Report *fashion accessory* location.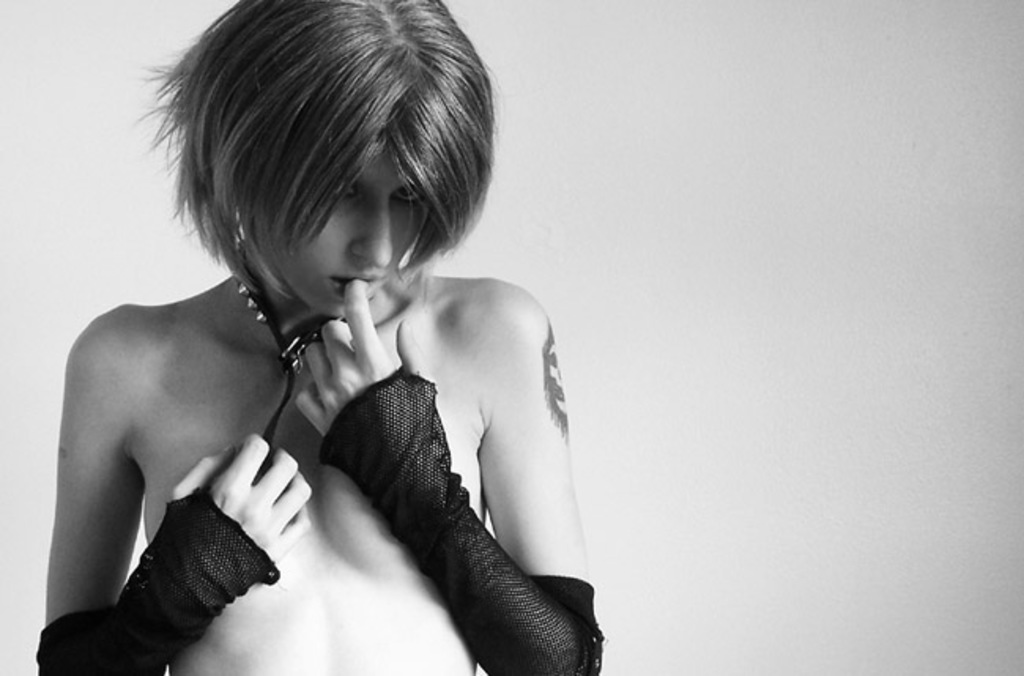
Report: {"x1": 38, "y1": 485, "x2": 284, "y2": 674}.
